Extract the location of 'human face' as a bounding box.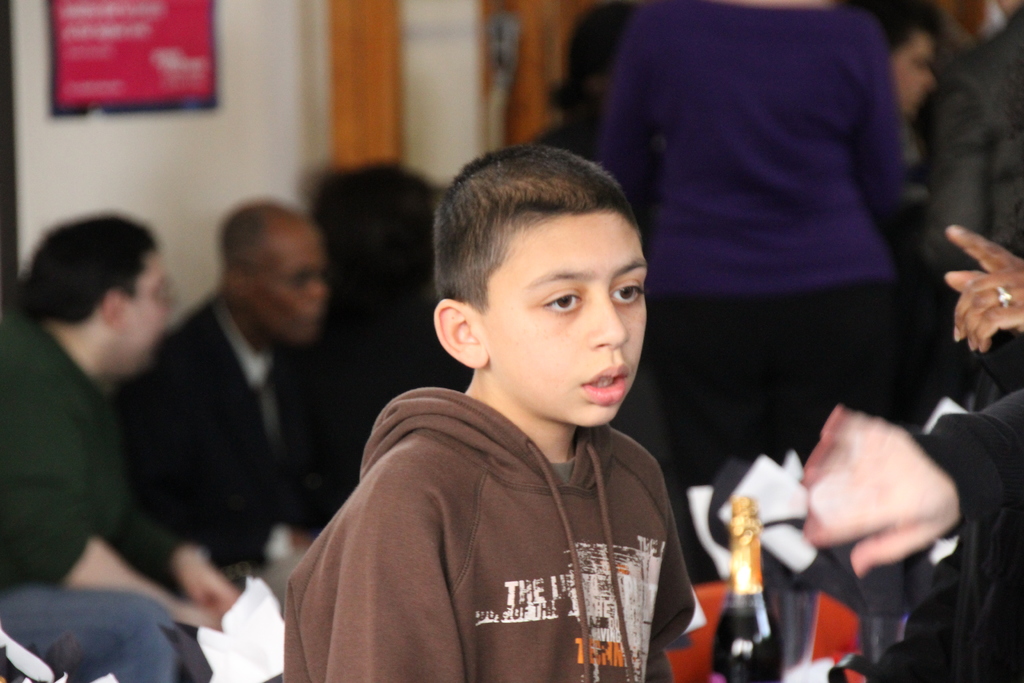
l=121, t=247, r=176, b=378.
